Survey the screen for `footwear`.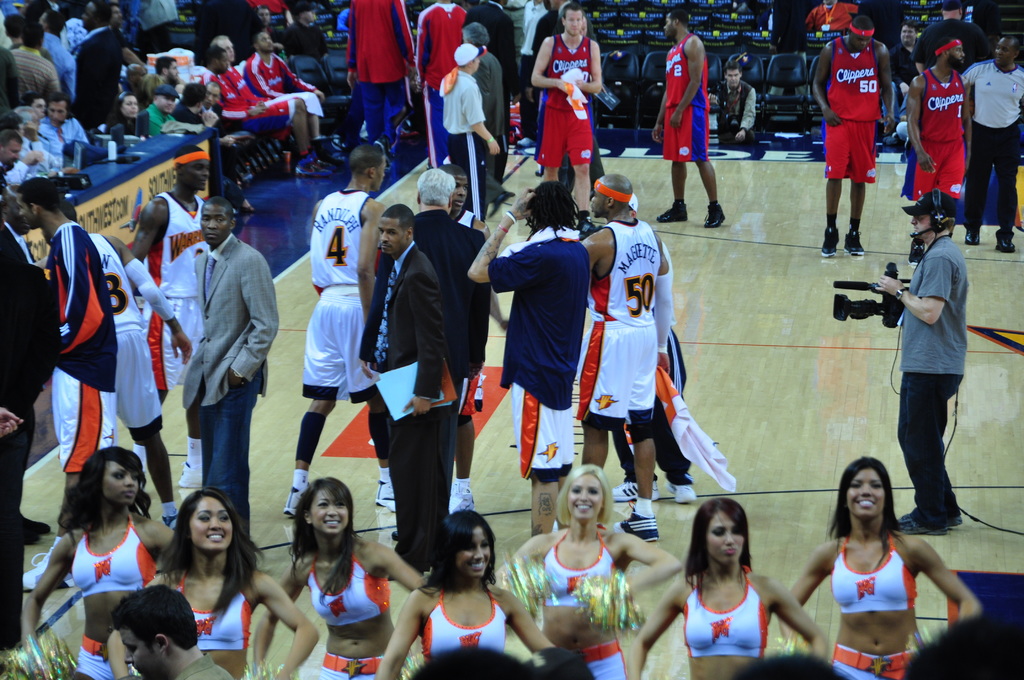
Survey found: crop(316, 156, 336, 172).
